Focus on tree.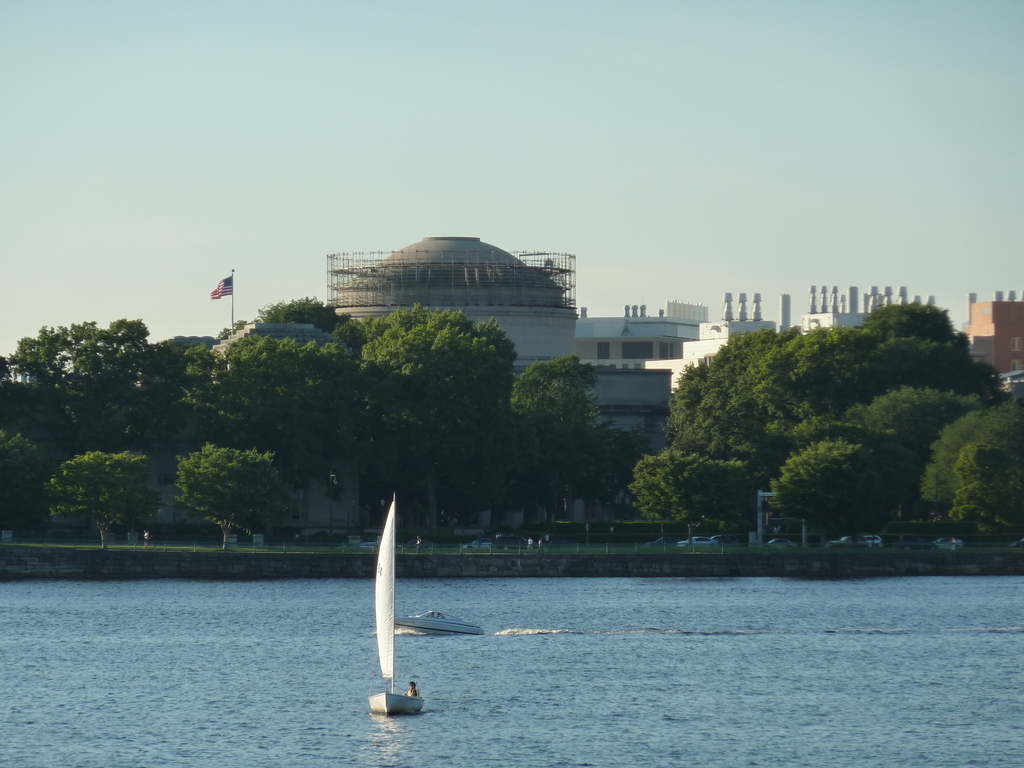
Focused at pyautogui.locateOnScreen(637, 434, 707, 583).
